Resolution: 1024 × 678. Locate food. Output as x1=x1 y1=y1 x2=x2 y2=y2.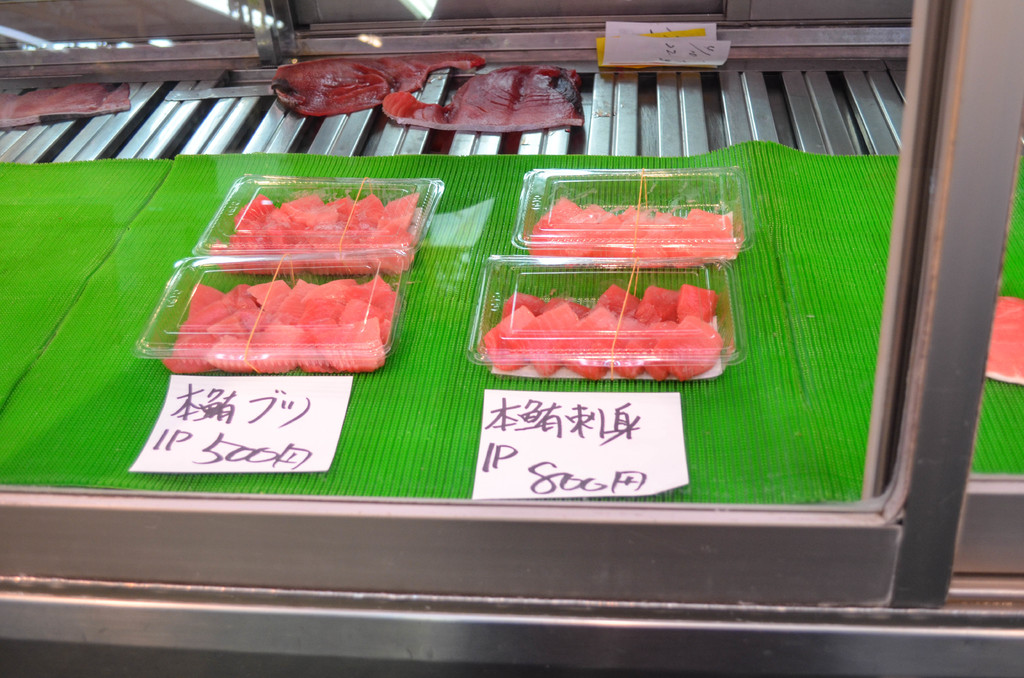
x1=478 y1=288 x2=725 y2=383.
